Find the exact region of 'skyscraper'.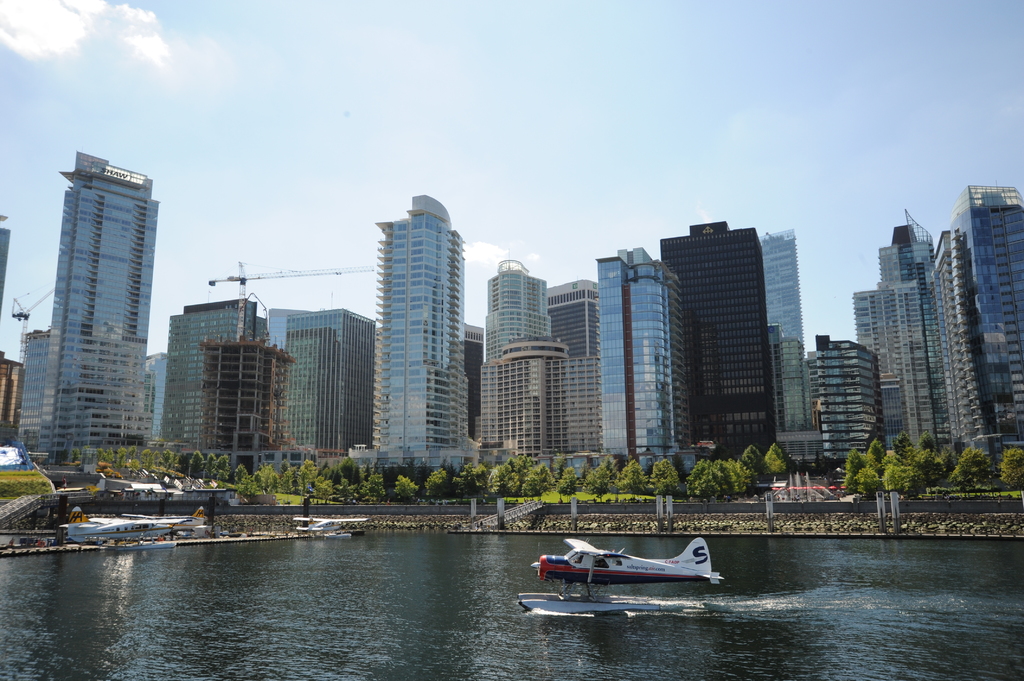
Exact region: 365:193:468:454.
